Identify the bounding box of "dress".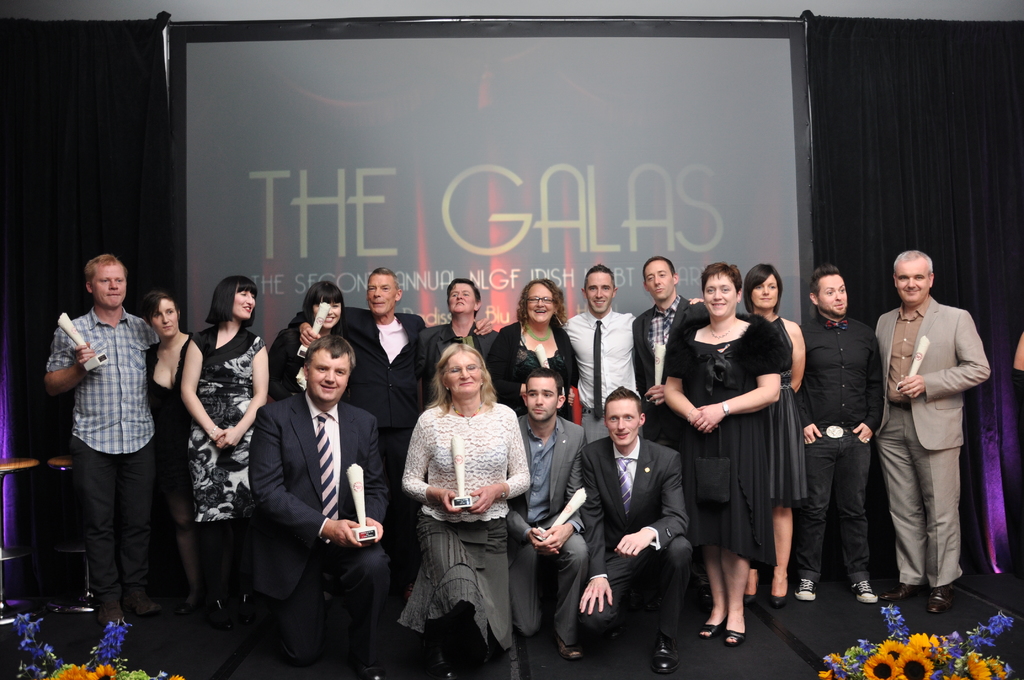
761/317/810/503.
